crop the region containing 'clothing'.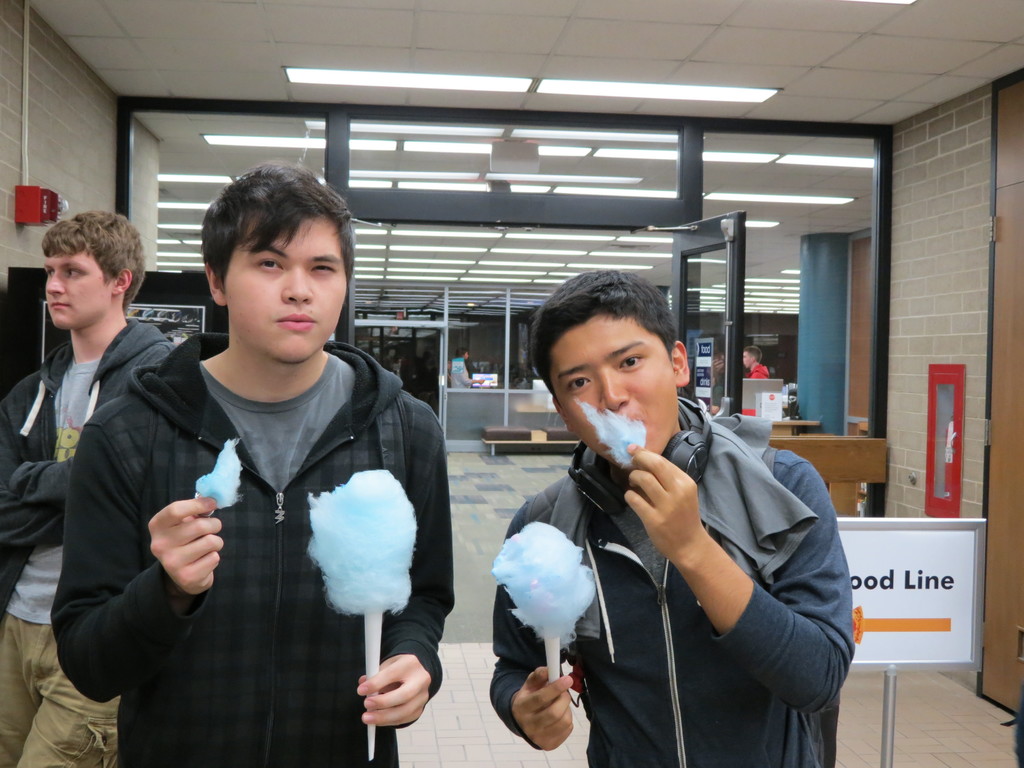
Crop region: [x1=739, y1=364, x2=769, y2=413].
